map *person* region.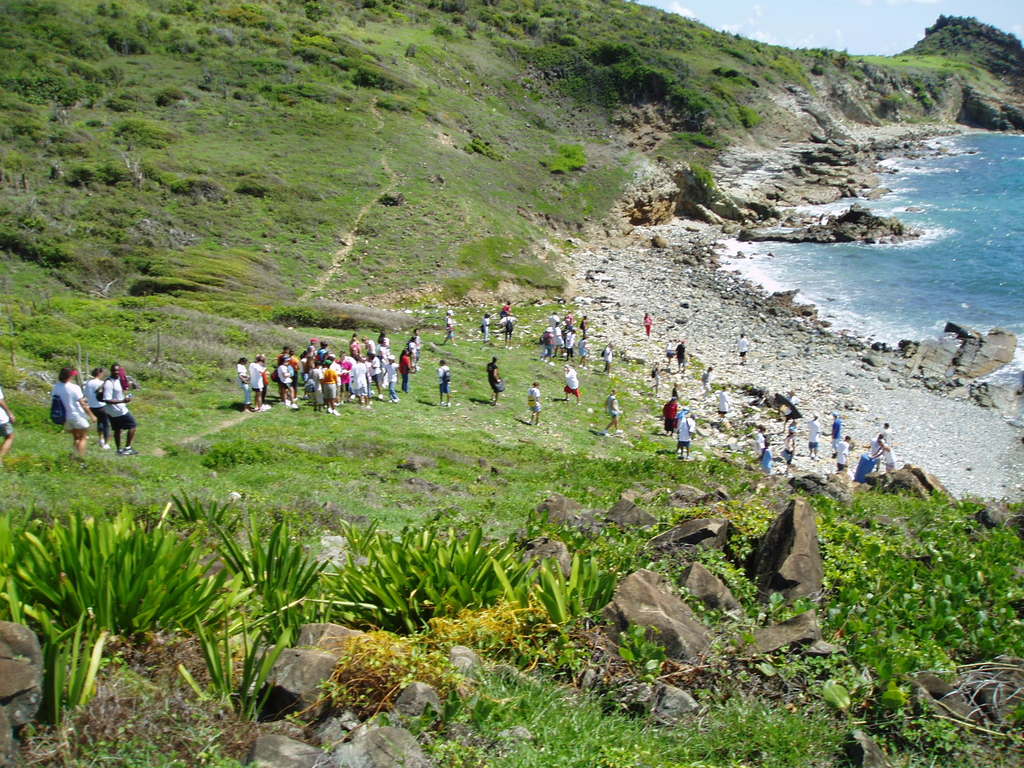
Mapped to left=749, top=436, right=772, bottom=468.
